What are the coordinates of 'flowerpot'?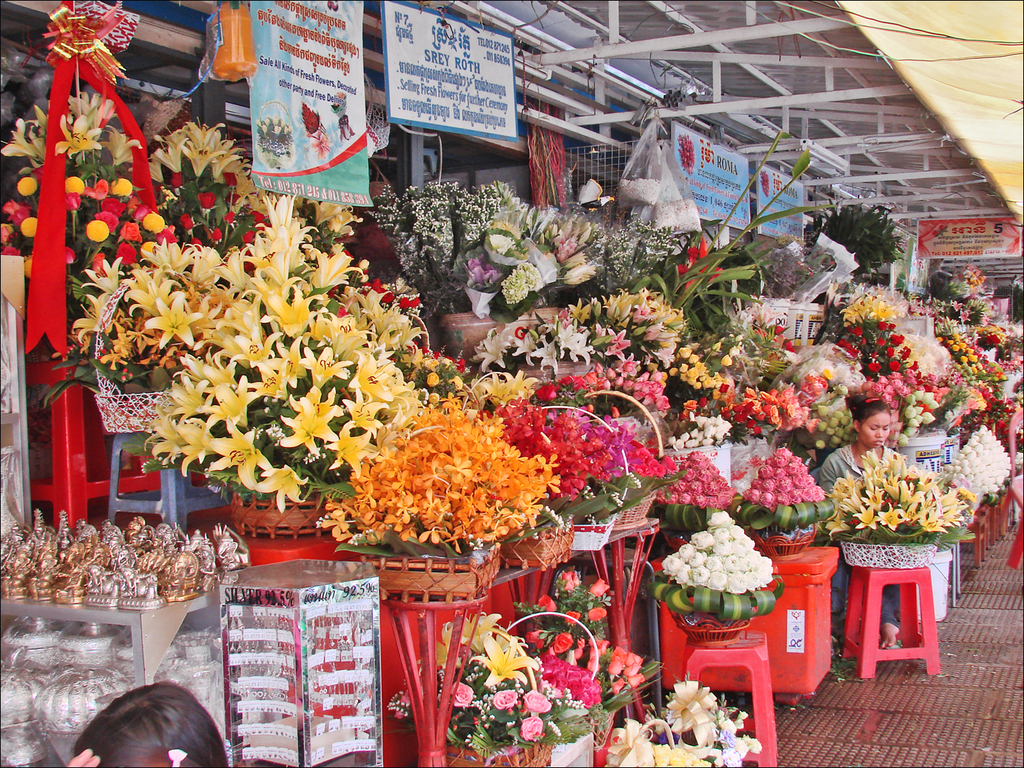
l=573, t=517, r=605, b=610.
